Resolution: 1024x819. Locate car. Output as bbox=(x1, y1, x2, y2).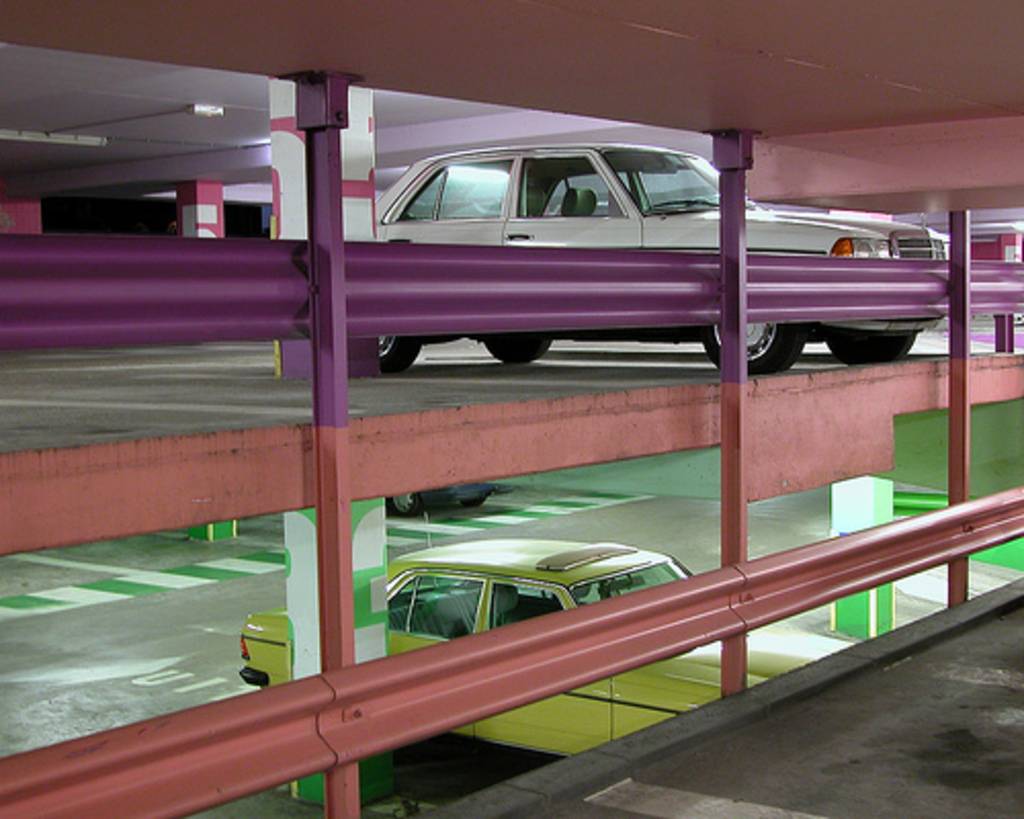
bbox=(279, 137, 887, 405).
